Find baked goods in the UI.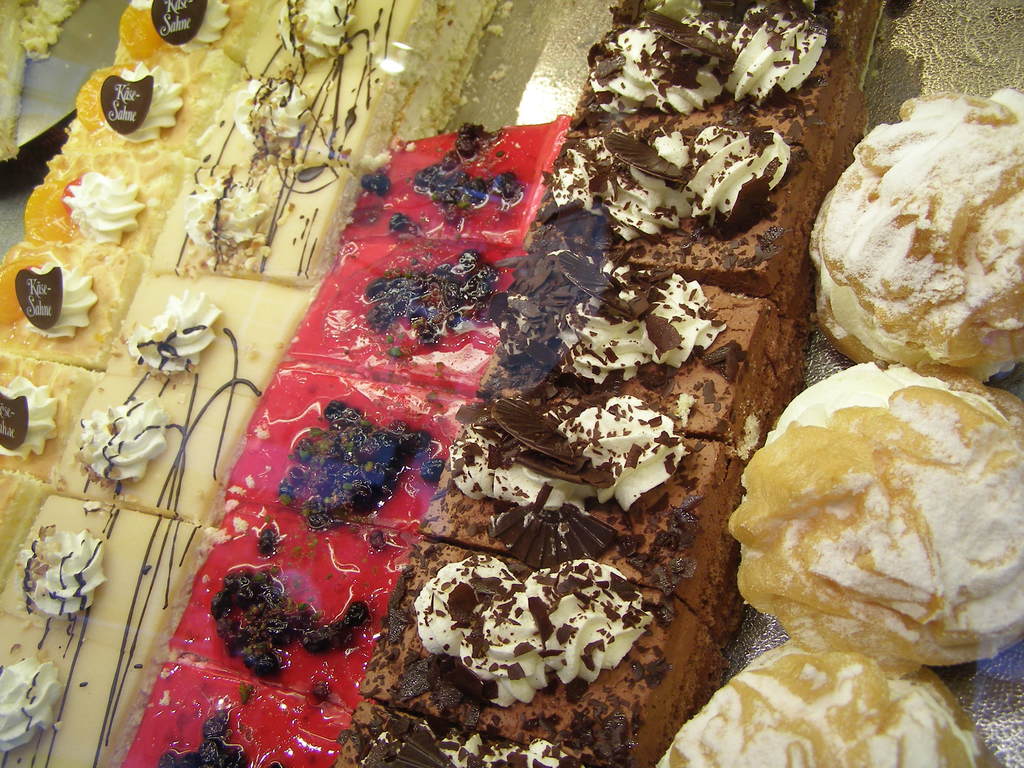
UI element at pyautogui.locateOnScreen(809, 88, 1023, 378).
